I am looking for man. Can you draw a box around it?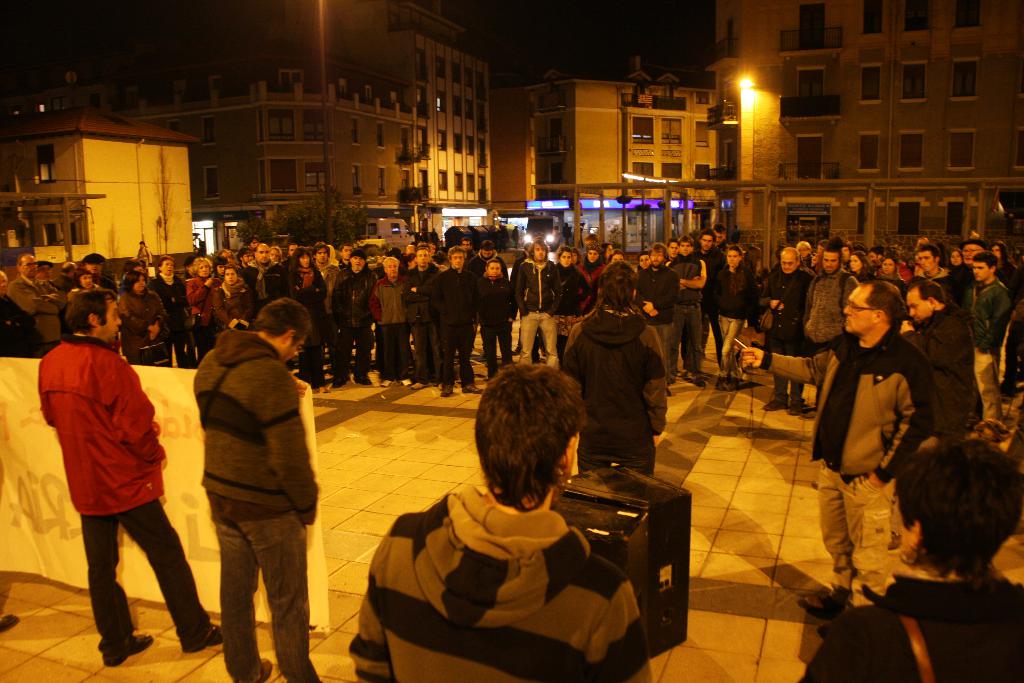
Sure, the bounding box is 41,276,195,669.
